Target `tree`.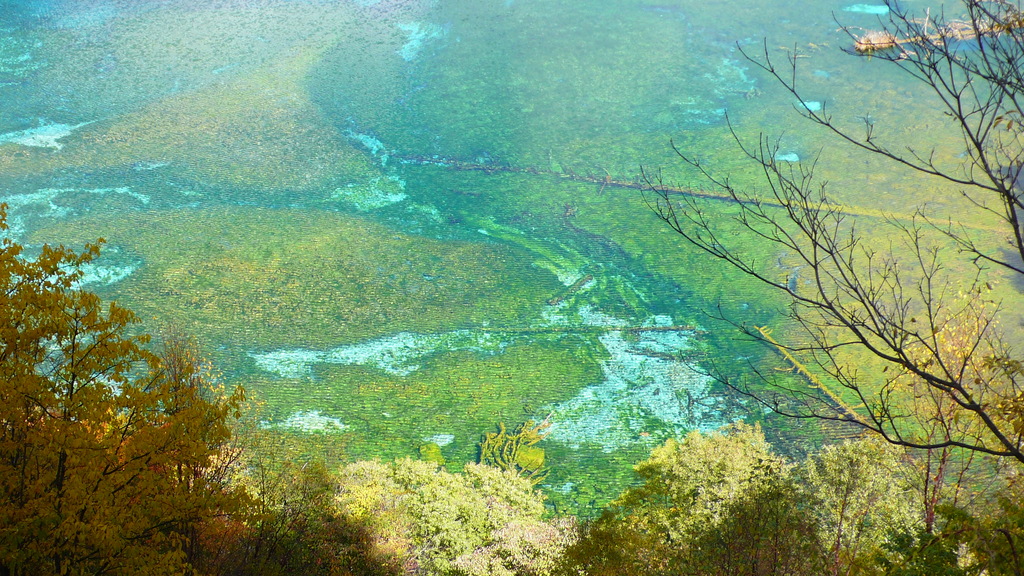
Target region: (x1=792, y1=429, x2=959, y2=575).
